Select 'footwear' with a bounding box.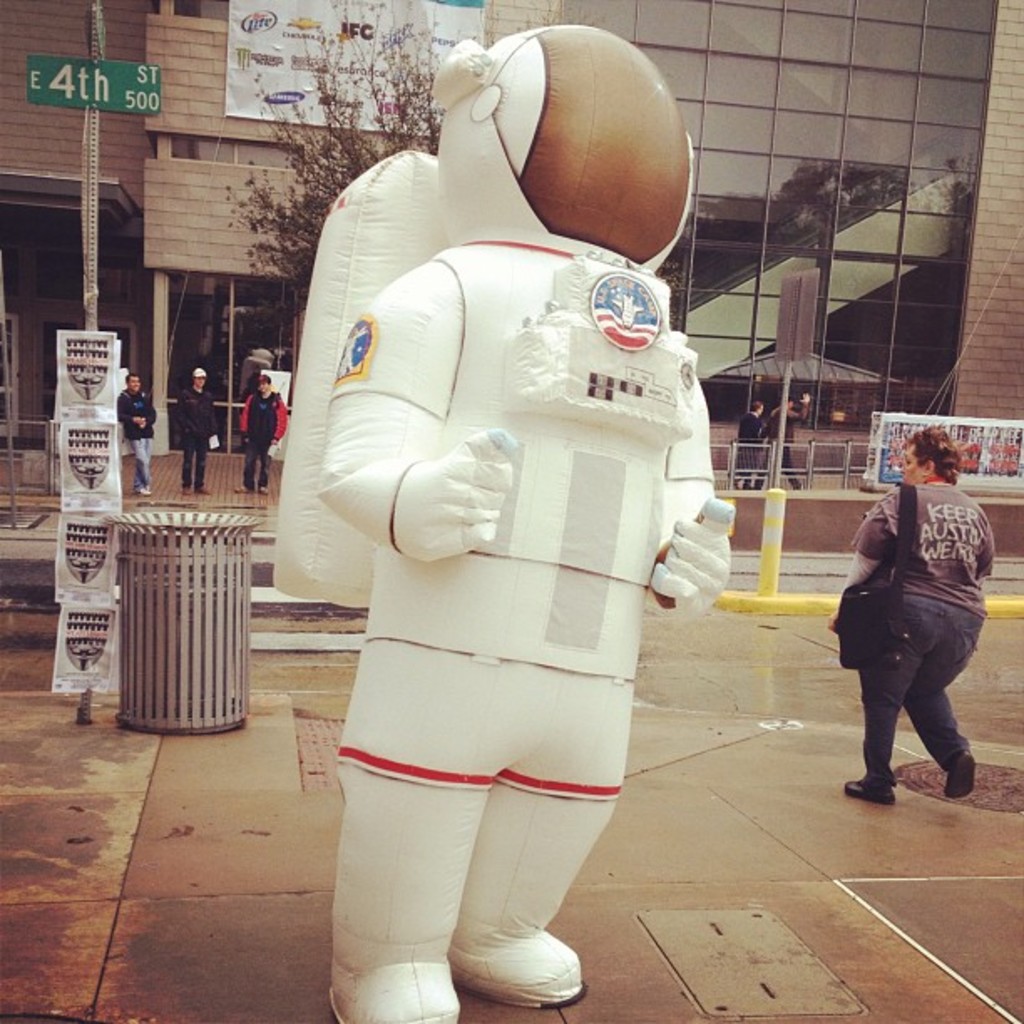
939/753/974/796.
